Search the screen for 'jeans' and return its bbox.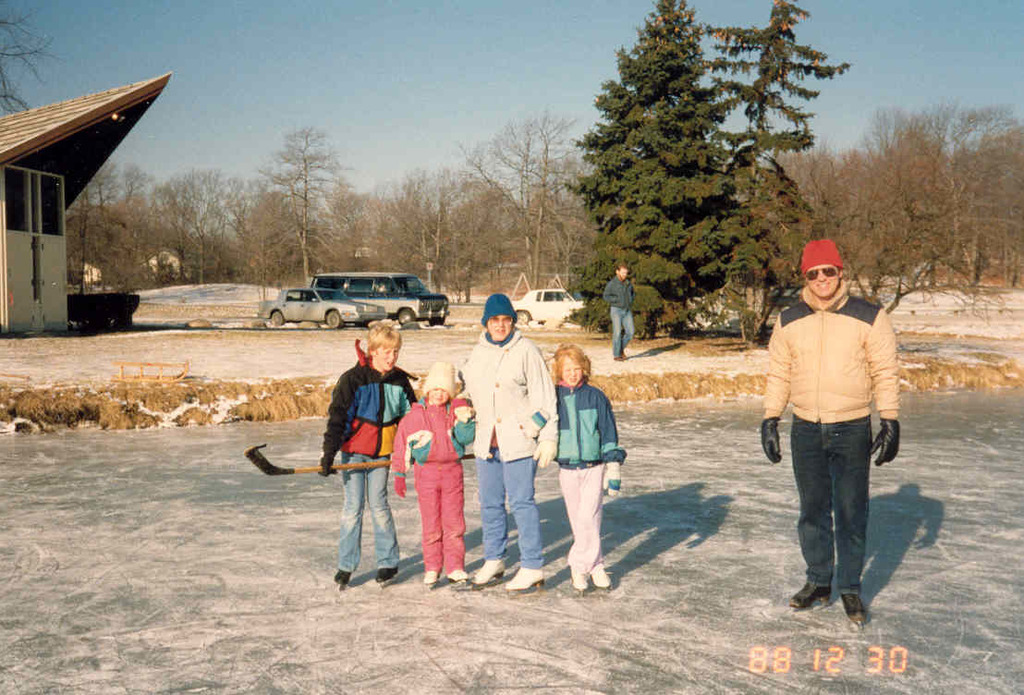
Found: 795 415 896 625.
